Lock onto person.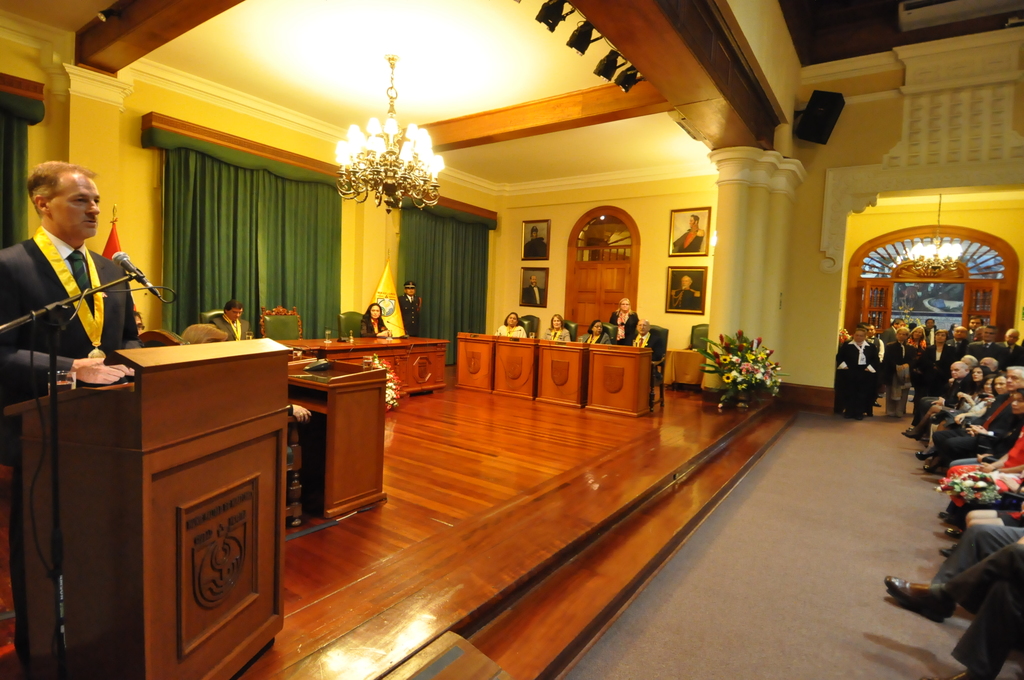
Locked: bbox=(627, 321, 653, 353).
